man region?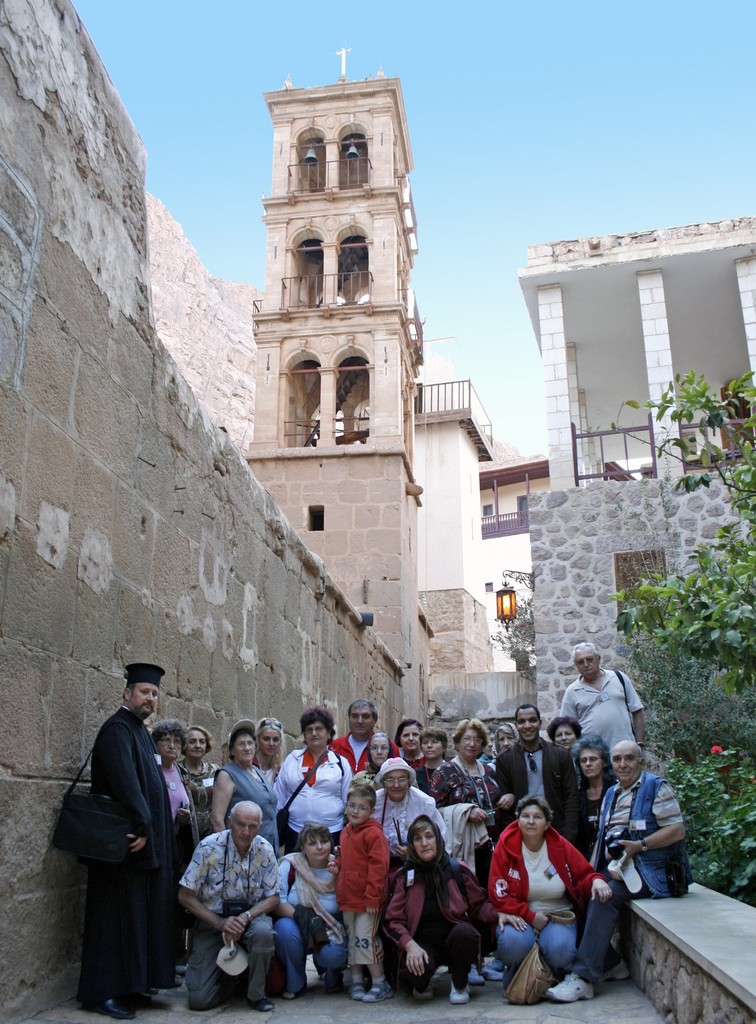
[left=549, top=636, right=645, bottom=760]
